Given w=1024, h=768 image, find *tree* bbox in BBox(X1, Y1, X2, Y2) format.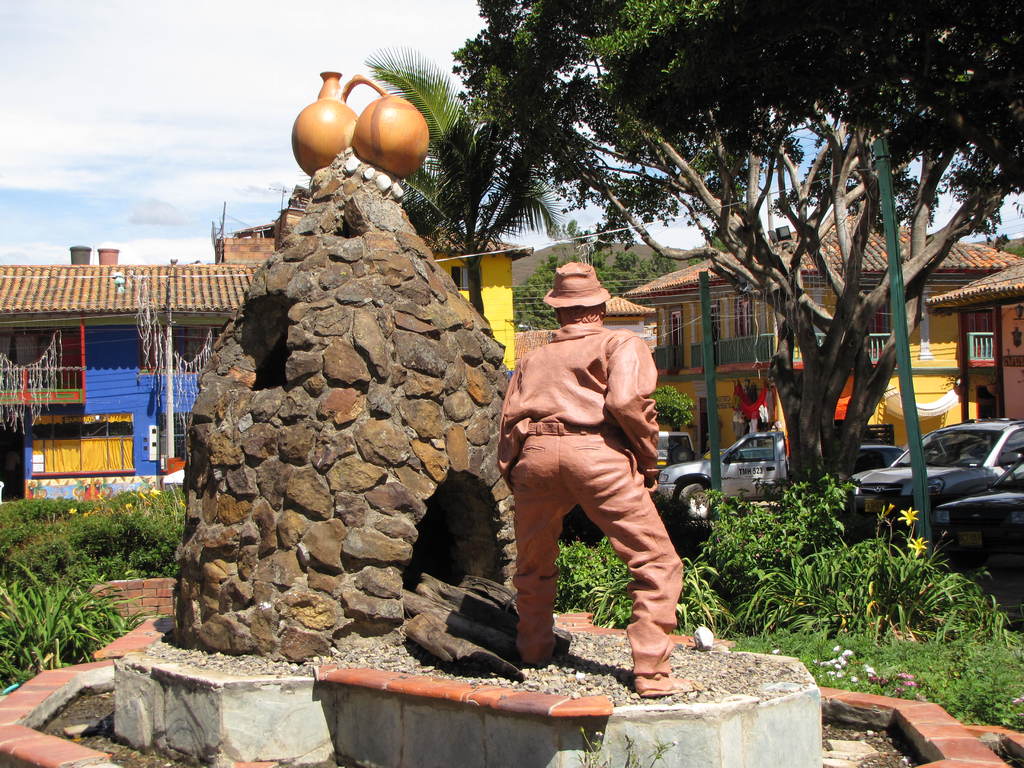
BBox(341, 0, 1023, 568).
